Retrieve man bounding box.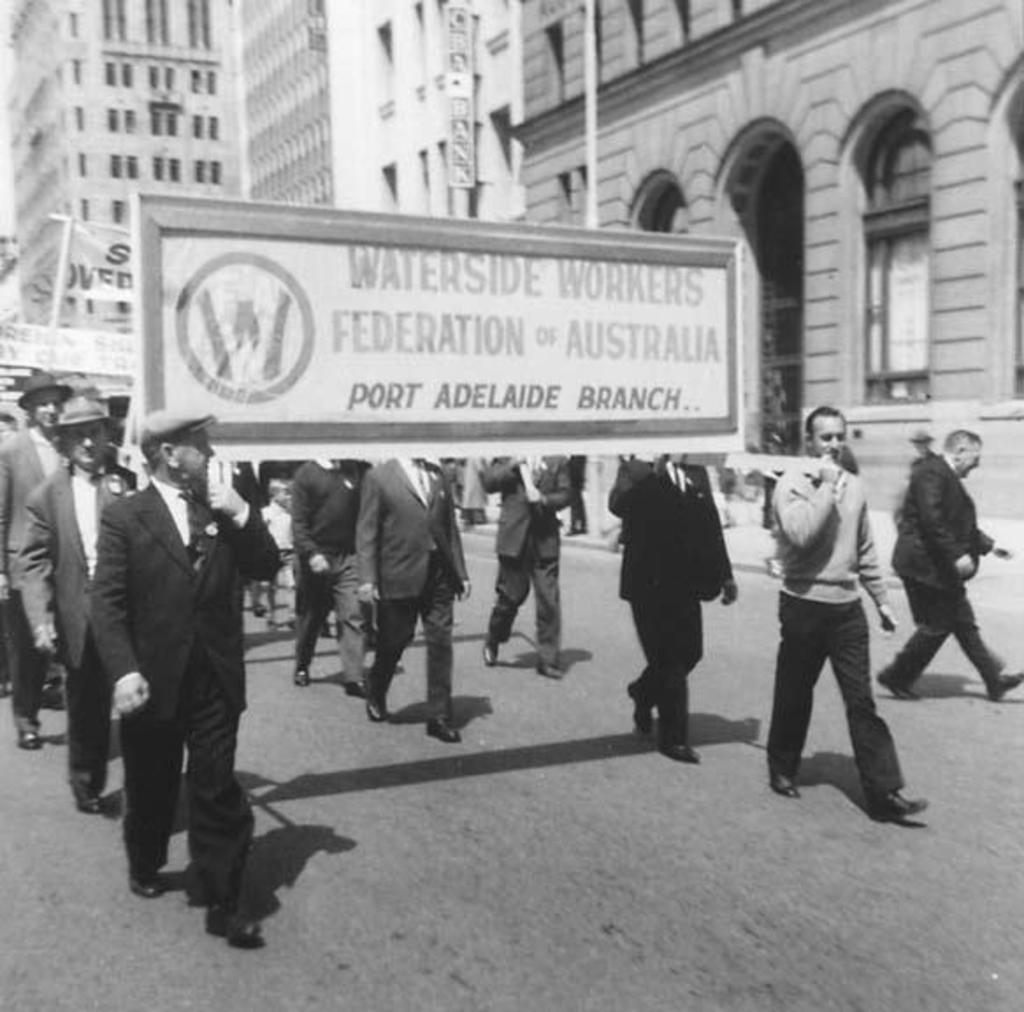
Bounding box: select_region(868, 422, 1022, 713).
